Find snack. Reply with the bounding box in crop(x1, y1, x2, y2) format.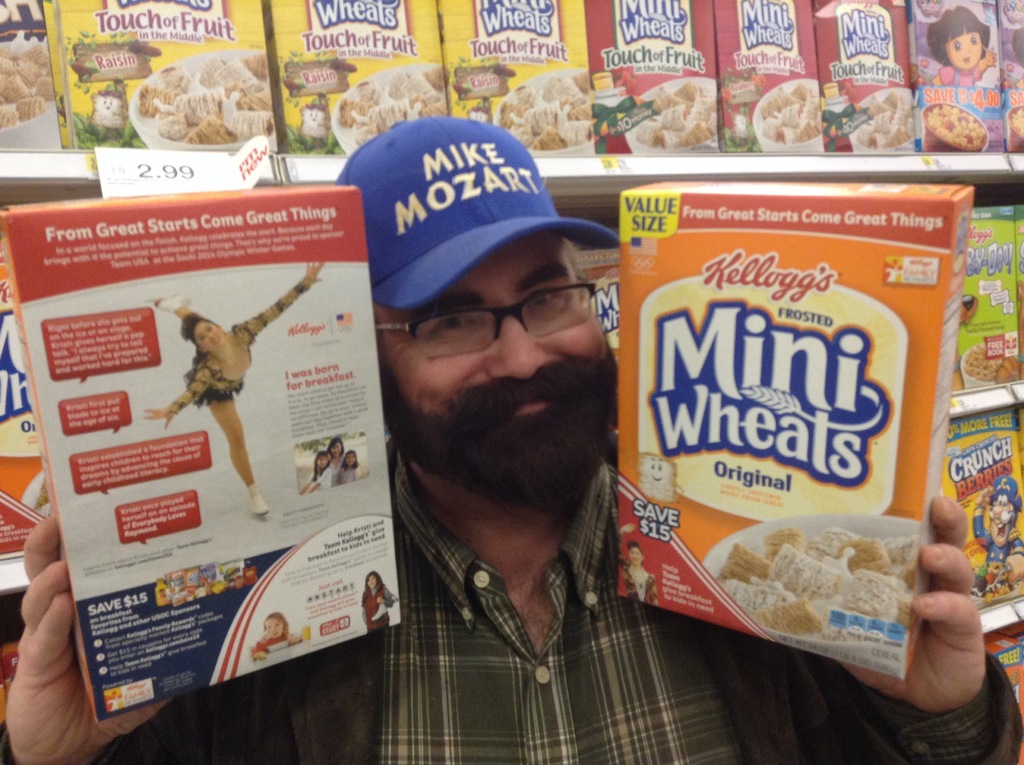
crop(43, 0, 280, 147).
